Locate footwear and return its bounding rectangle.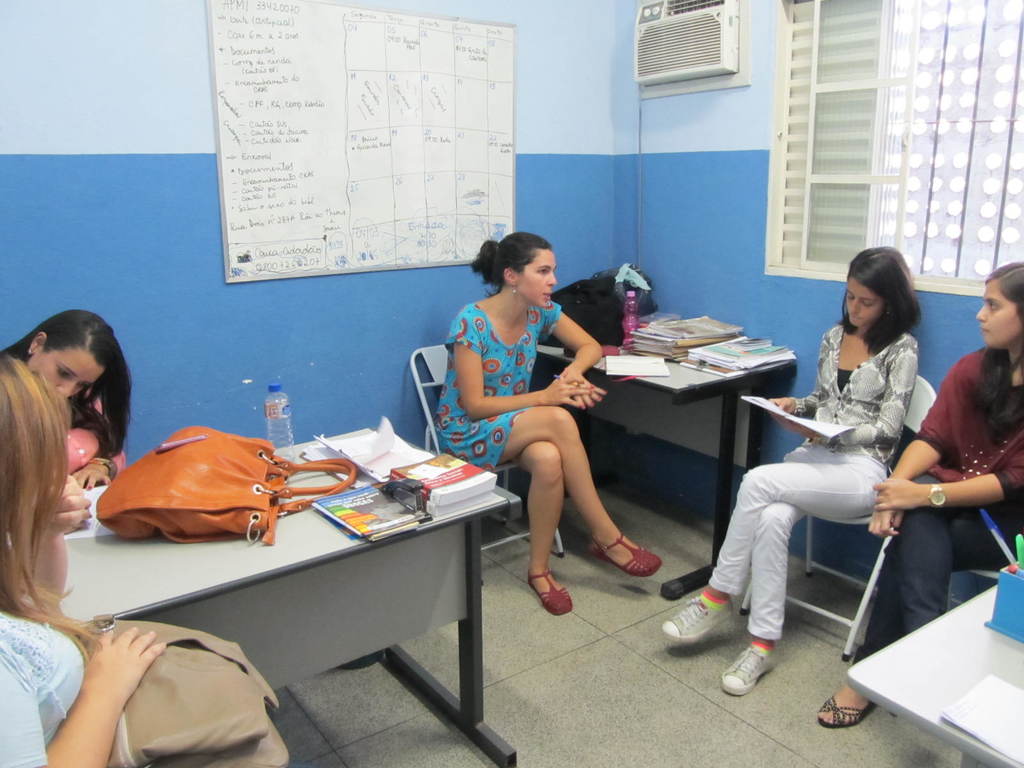
x1=588, y1=532, x2=666, y2=581.
